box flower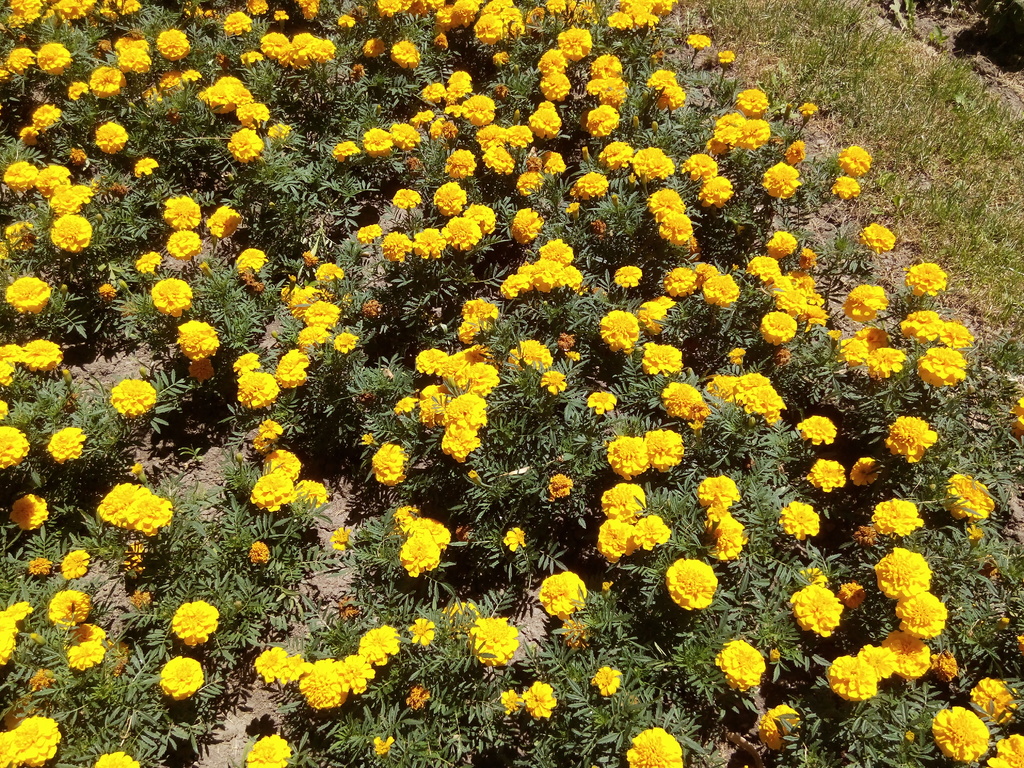
(165, 193, 199, 216)
